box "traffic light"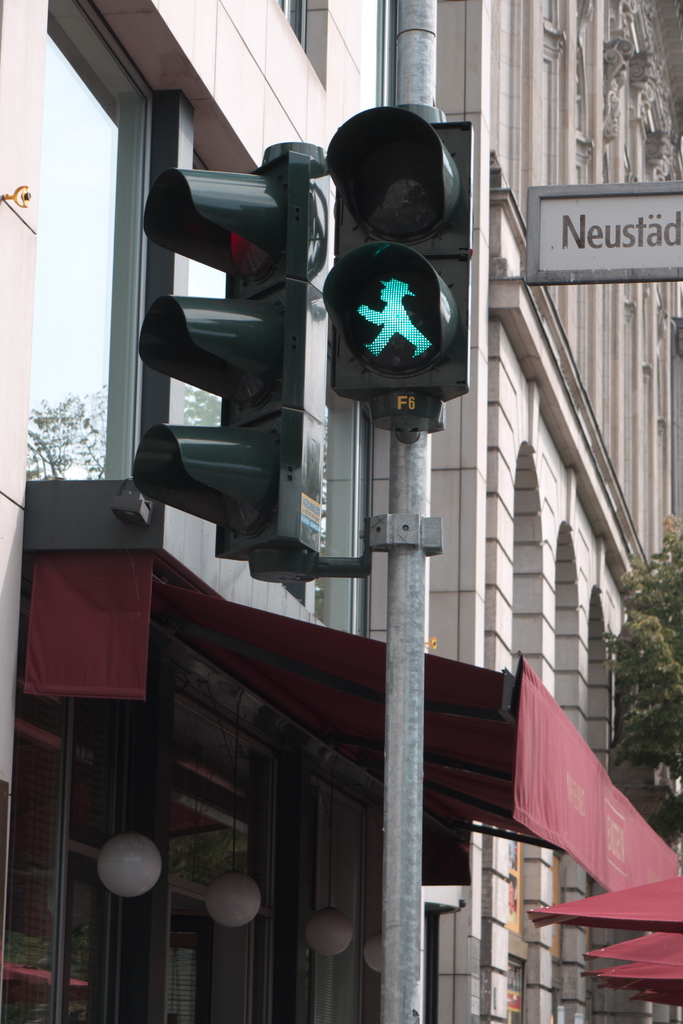
select_region(320, 104, 475, 449)
